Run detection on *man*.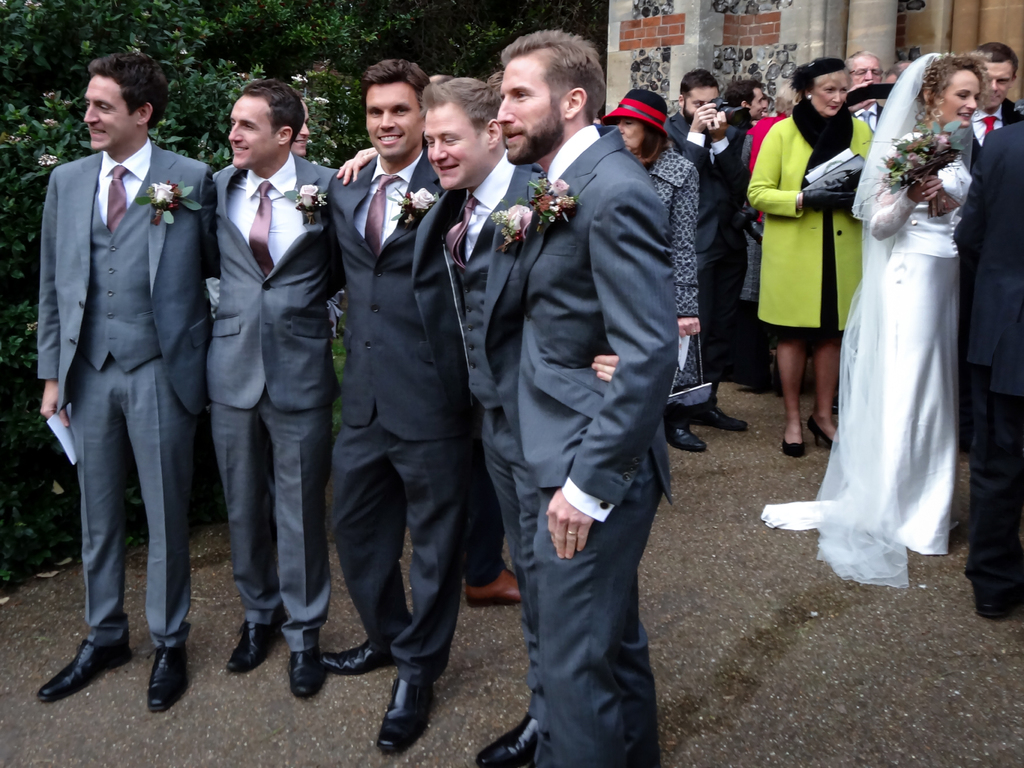
Result: (x1=333, y1=78, x2=548, y2=767).
